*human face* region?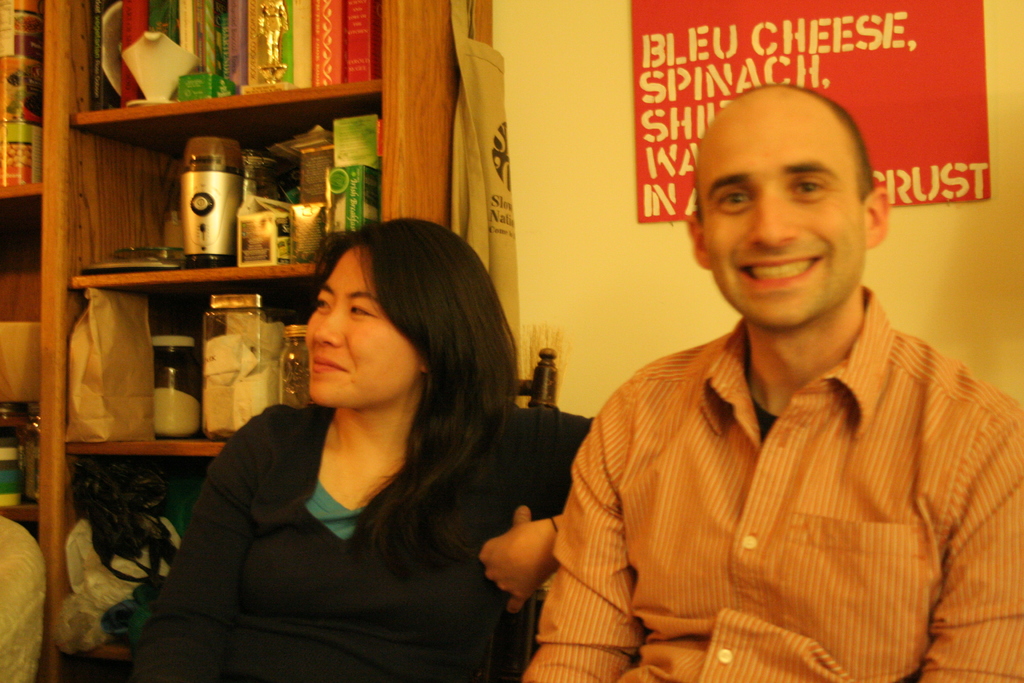
[x1=305, y1=249, x2=423, y2=406]
